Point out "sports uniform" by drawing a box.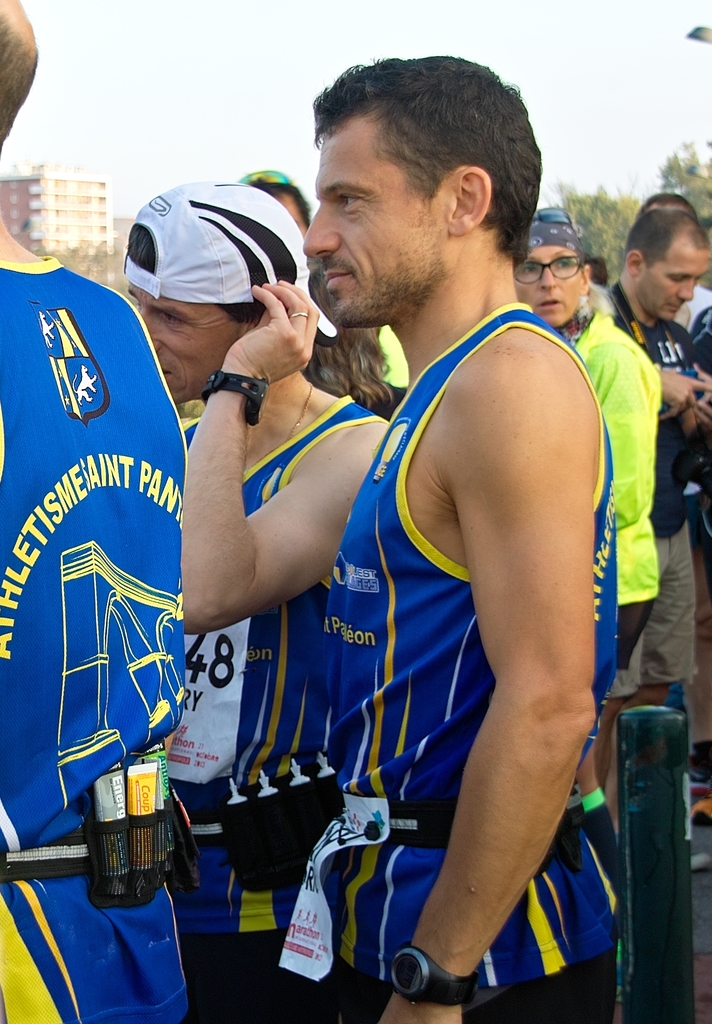
[left=159, top=389, right=358, bottom=1023].
